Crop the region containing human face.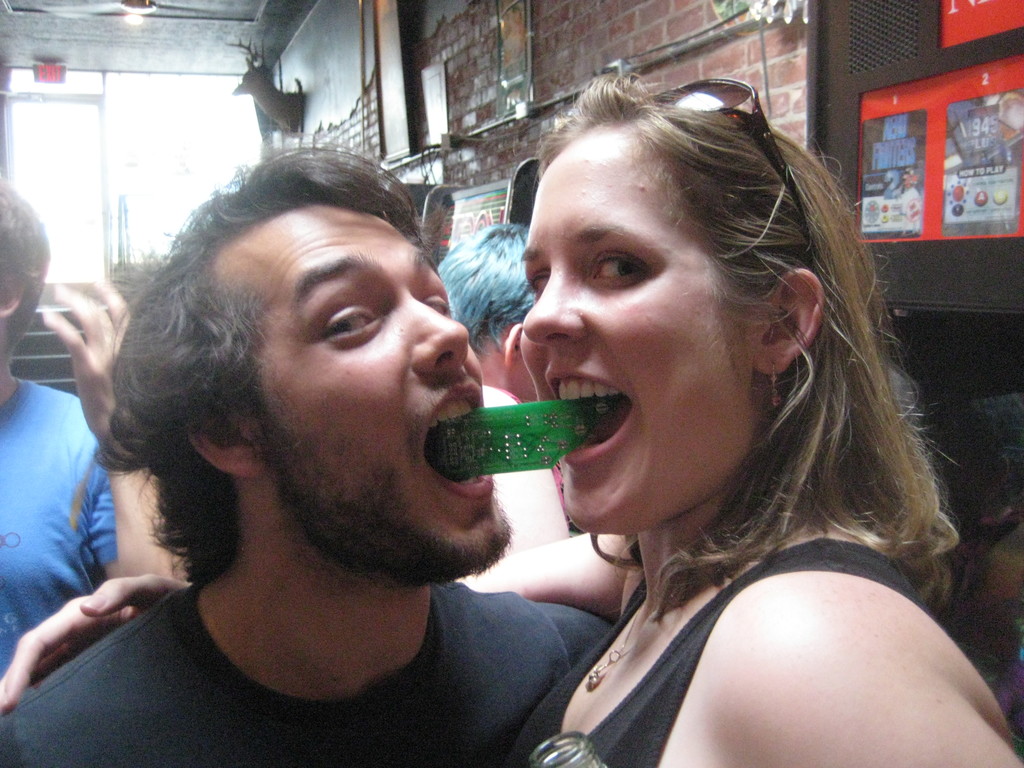
Crop region: <region>274, 204, 483, 567</region>.
